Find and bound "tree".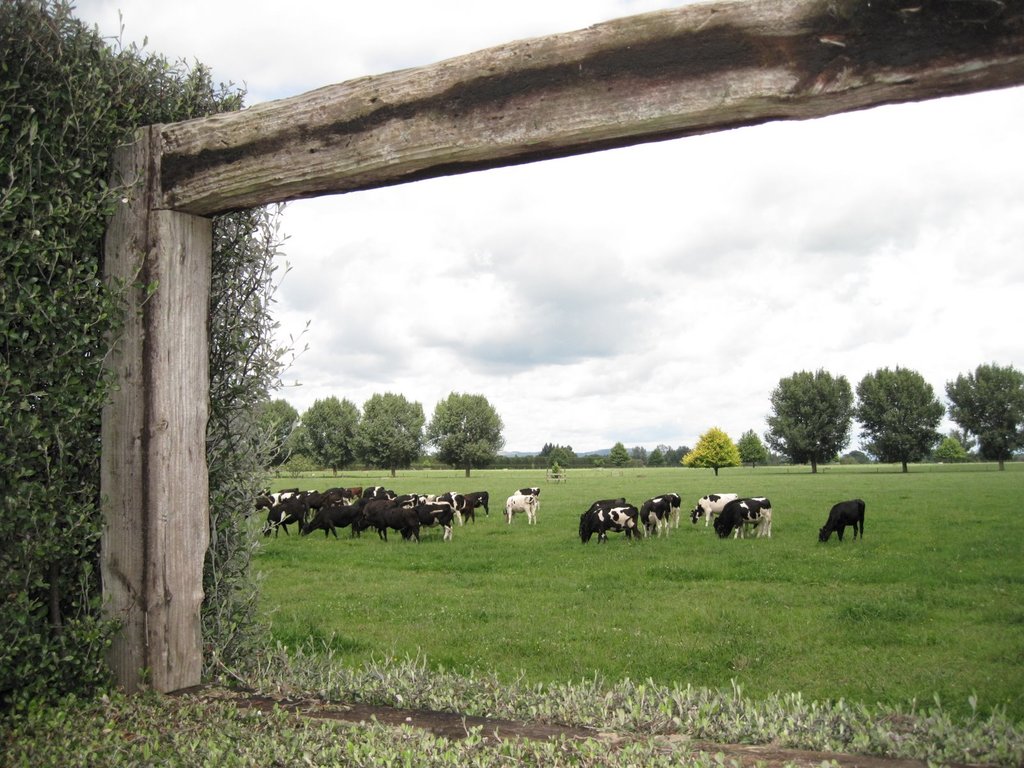
Bound: 508,442,674,468.
